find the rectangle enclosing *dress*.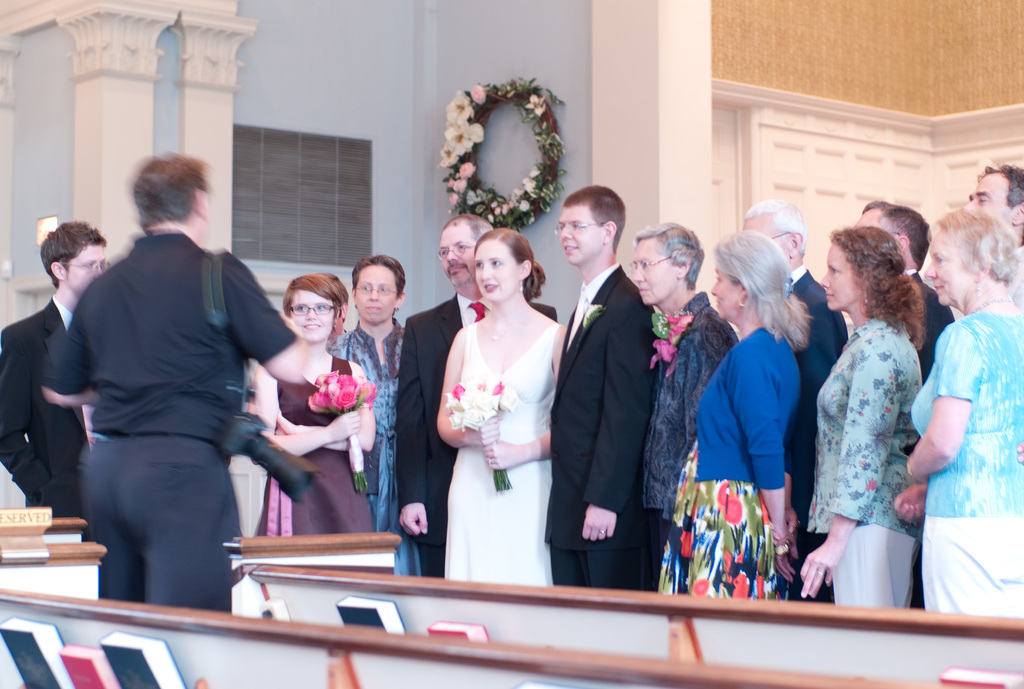
crop(253, 360, 375, 539).
